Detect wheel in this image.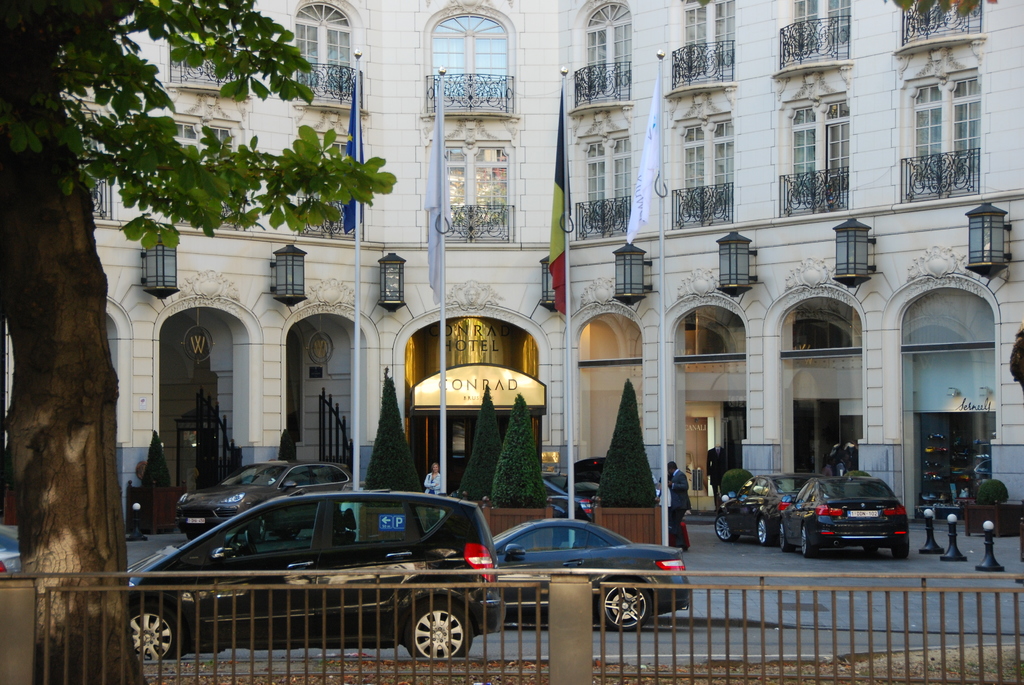
Detection: l=129, t=604, r=184, b=662.
